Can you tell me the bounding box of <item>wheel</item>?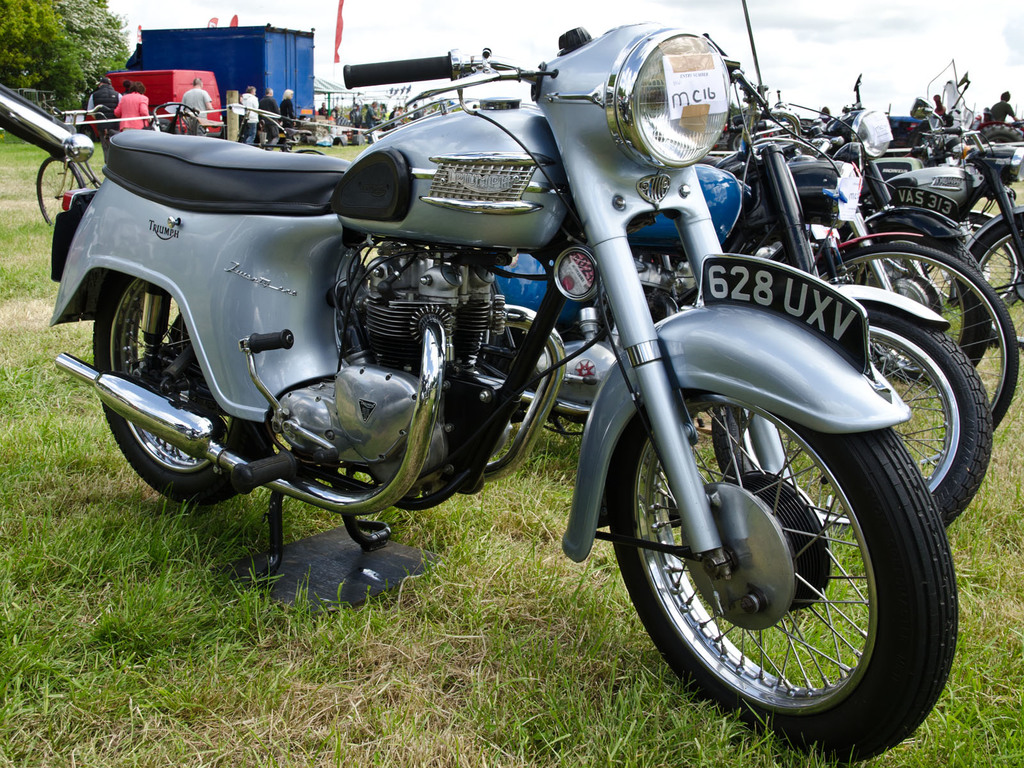
bbox(91, 273, 282, 508).
